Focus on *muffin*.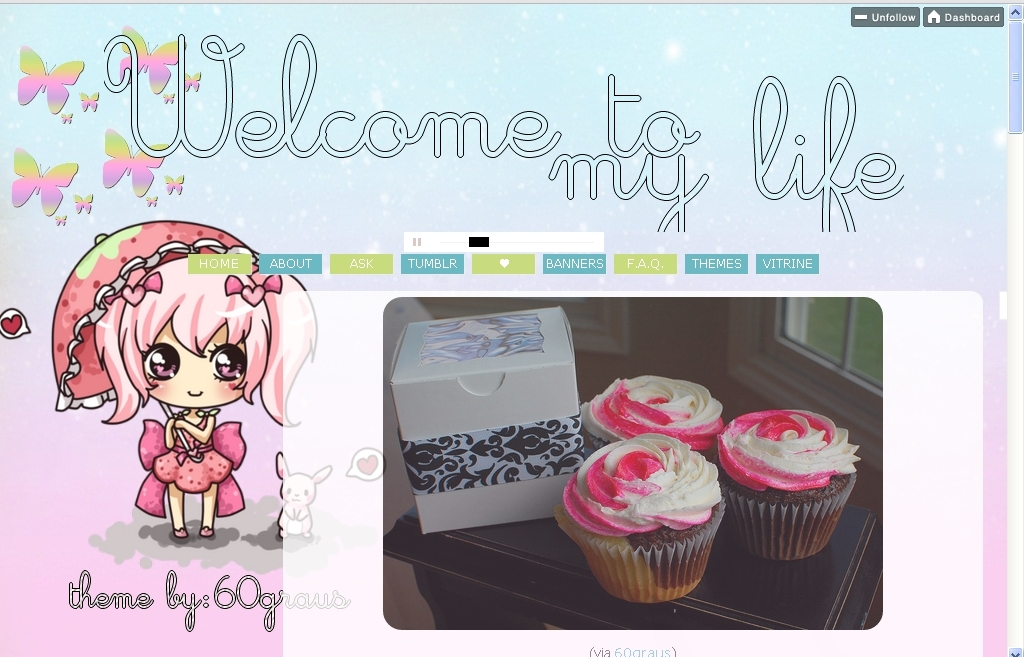
Focused at (549, 433, 730, 605).
